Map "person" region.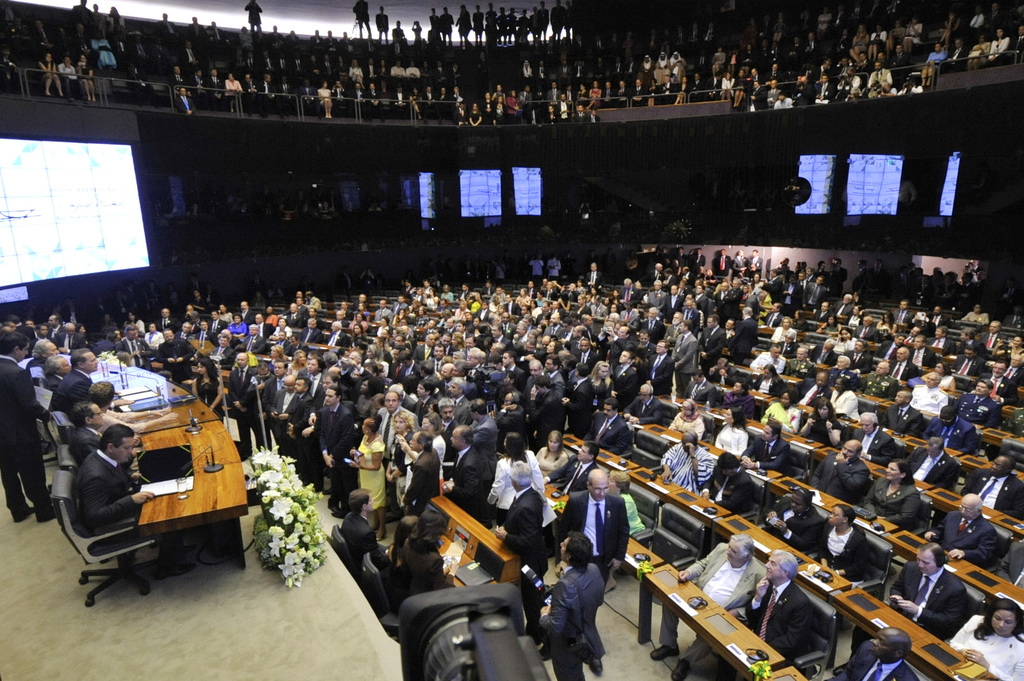
Mapped to bbox(192, 356, 229, 414).
